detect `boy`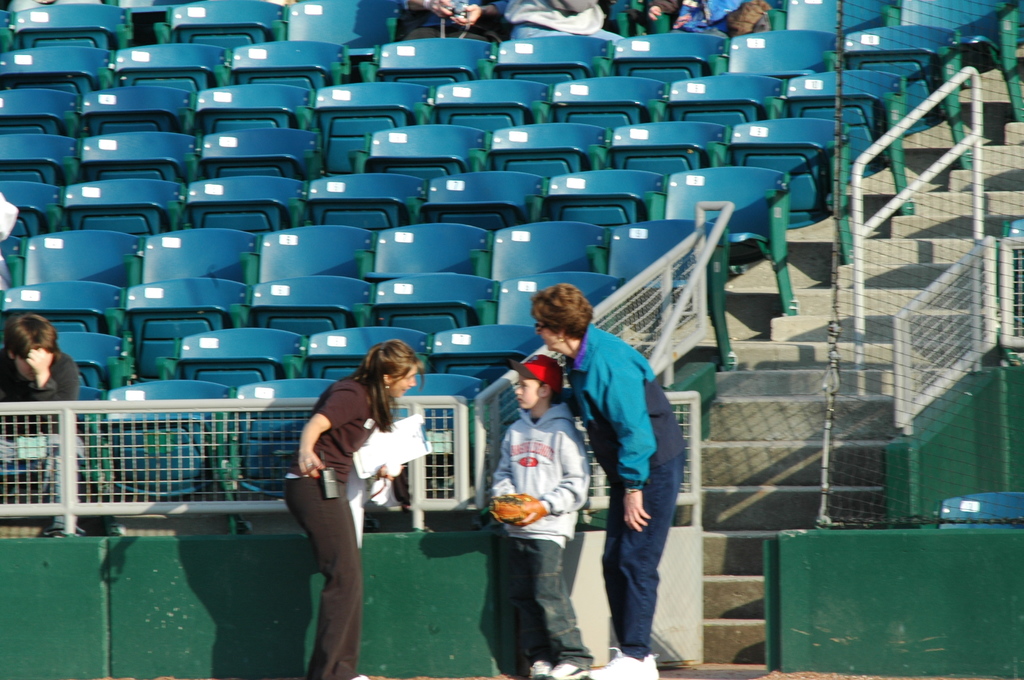
bbox(0, 317, 74, 540)
